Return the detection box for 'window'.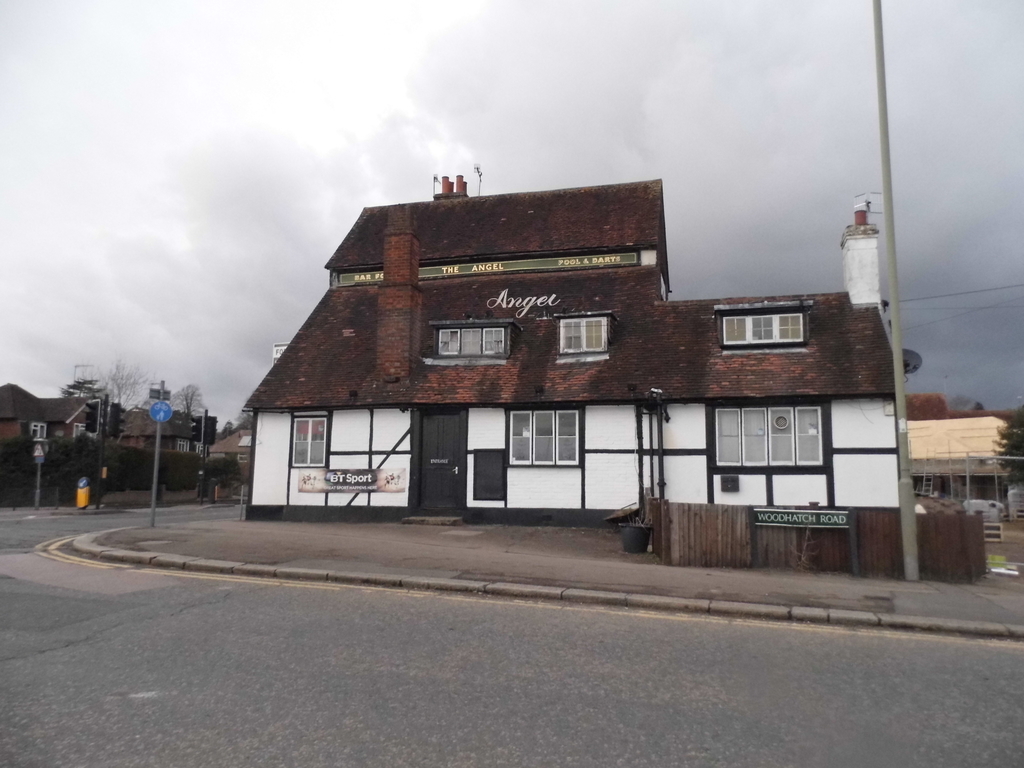
locate(292, 416, 330, 471).
